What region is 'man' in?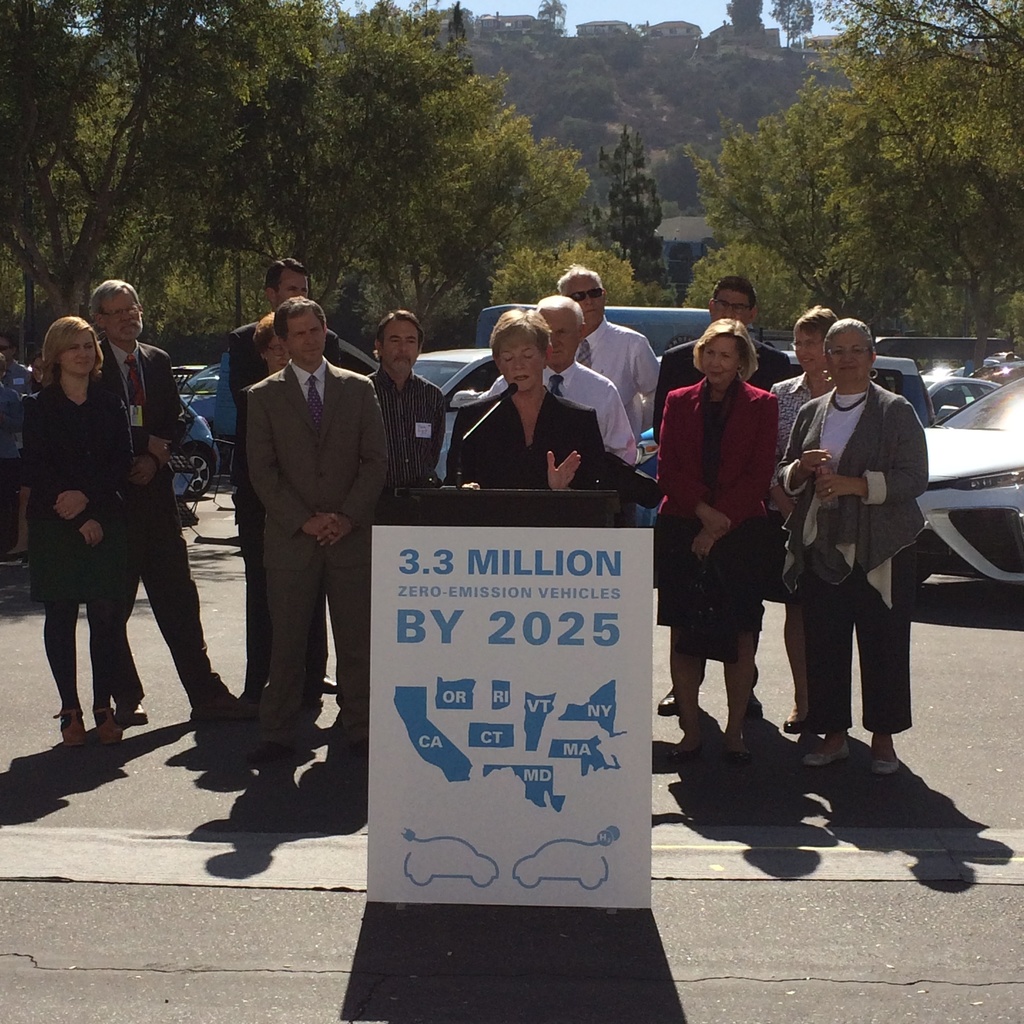
557,261,664,428.
